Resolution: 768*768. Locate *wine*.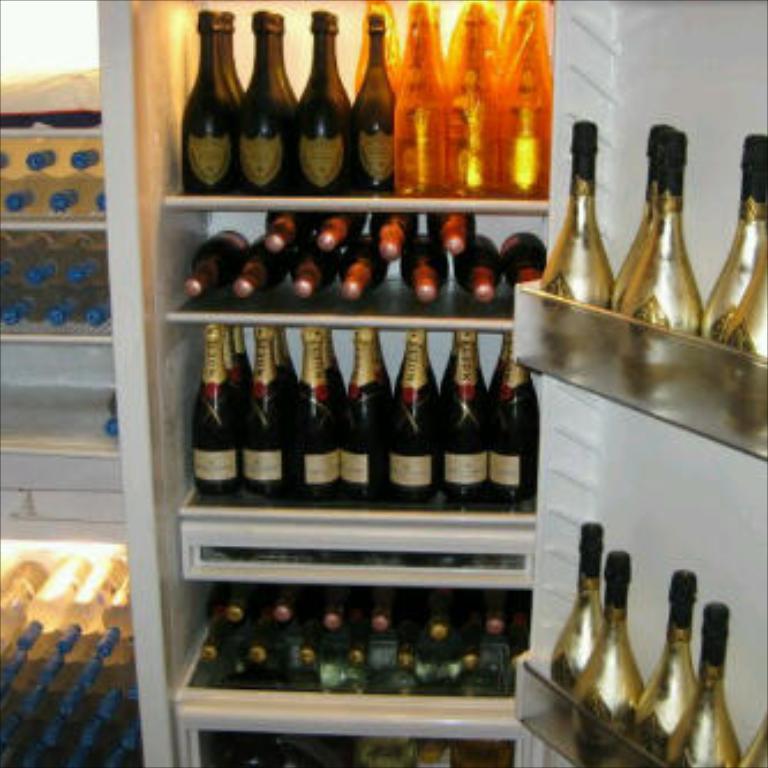
x1=489 y1=332 x2=537 y2=507.
